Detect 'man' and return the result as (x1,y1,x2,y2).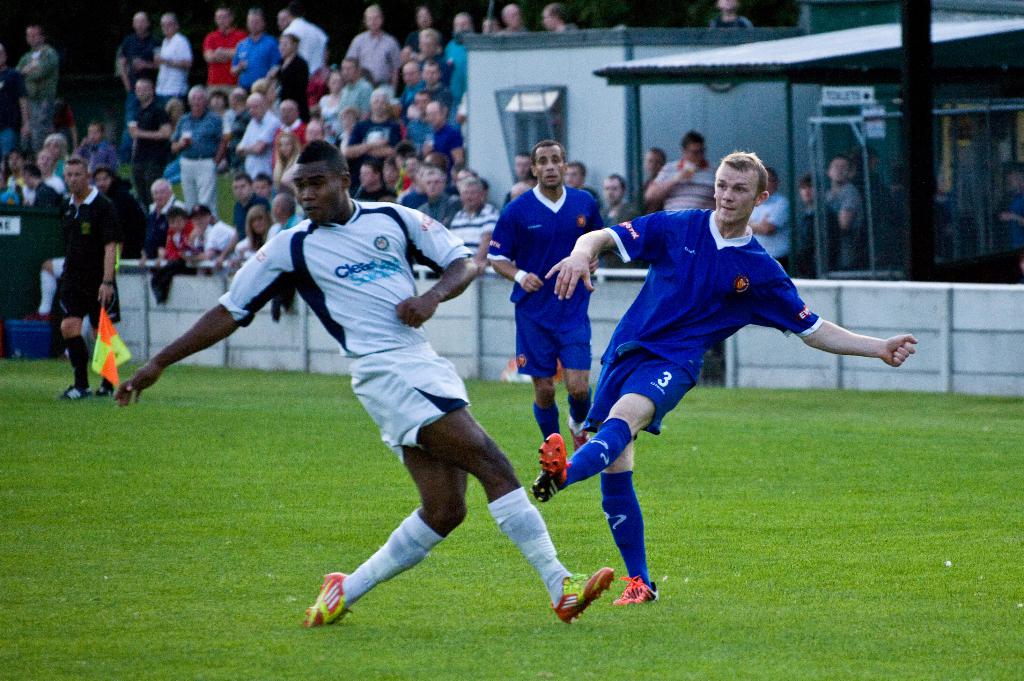
(500,153,917,533).
